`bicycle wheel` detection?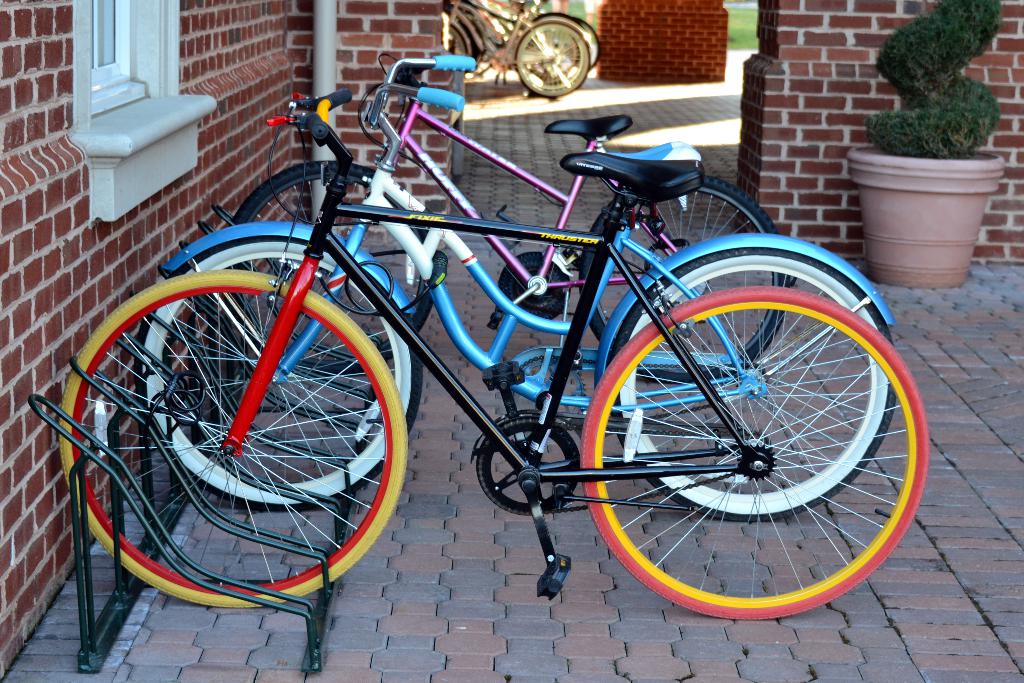
{"x1": 611, "y1": 244, "x2": 895, "y2": 523}
